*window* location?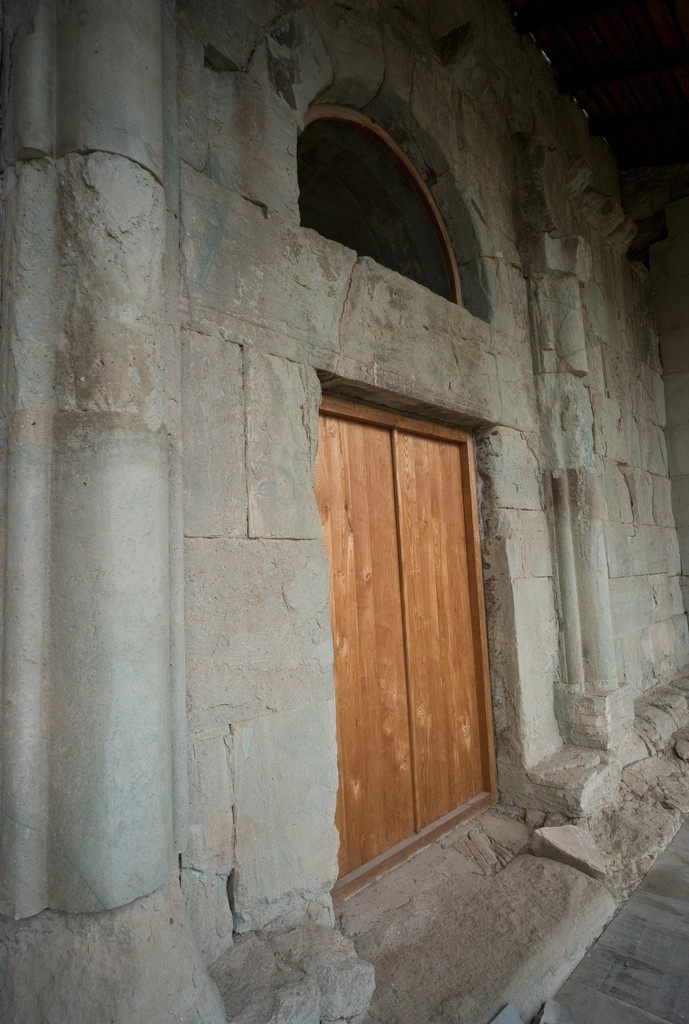
BBox(305, 89, 474, 280)
